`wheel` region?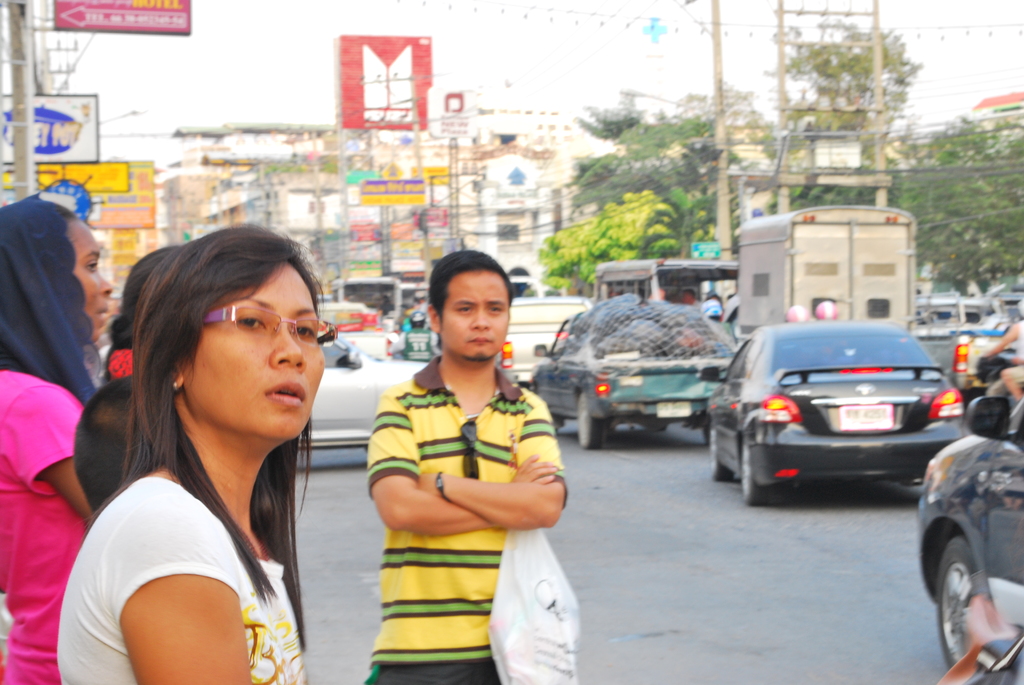
[left=708, top=443, right=733, bottom=477]
